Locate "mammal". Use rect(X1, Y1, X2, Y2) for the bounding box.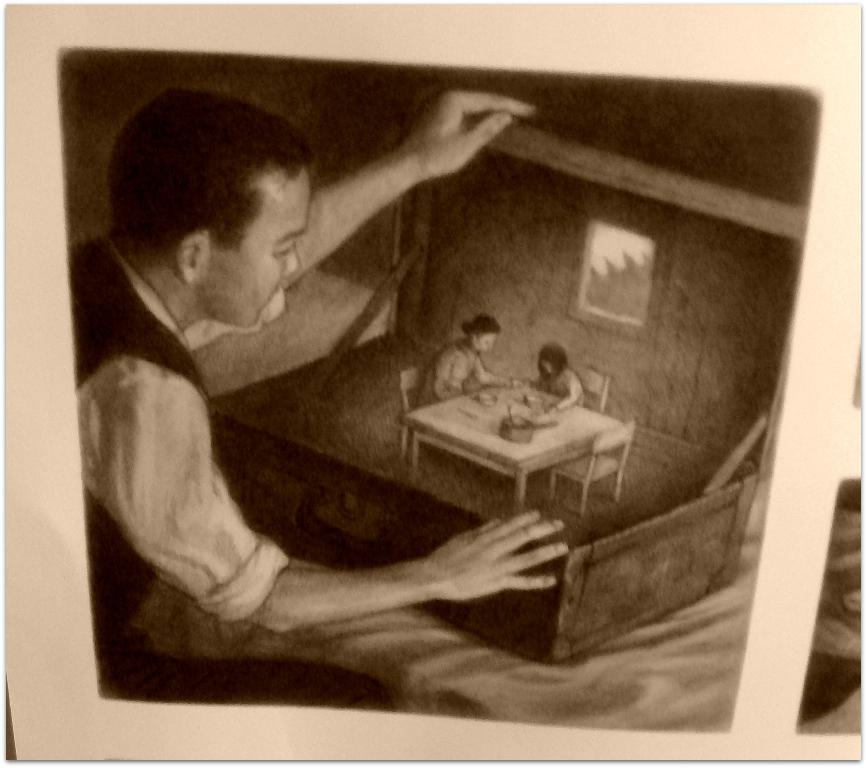
rect(58, 127, 535, 654).
